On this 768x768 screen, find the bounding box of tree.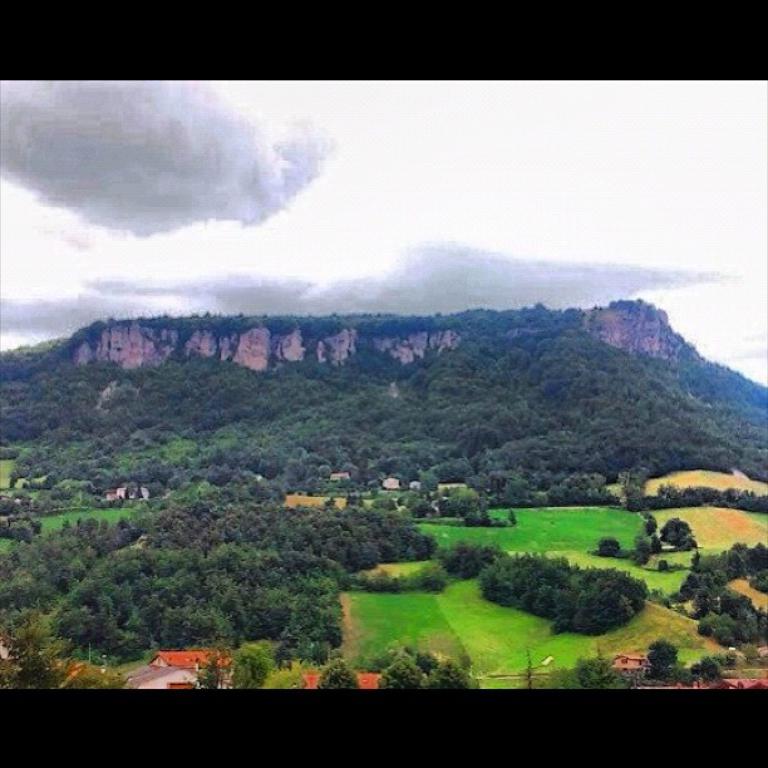
Bounding box: [x1=595, y1=535, x2=626, y2=558].
